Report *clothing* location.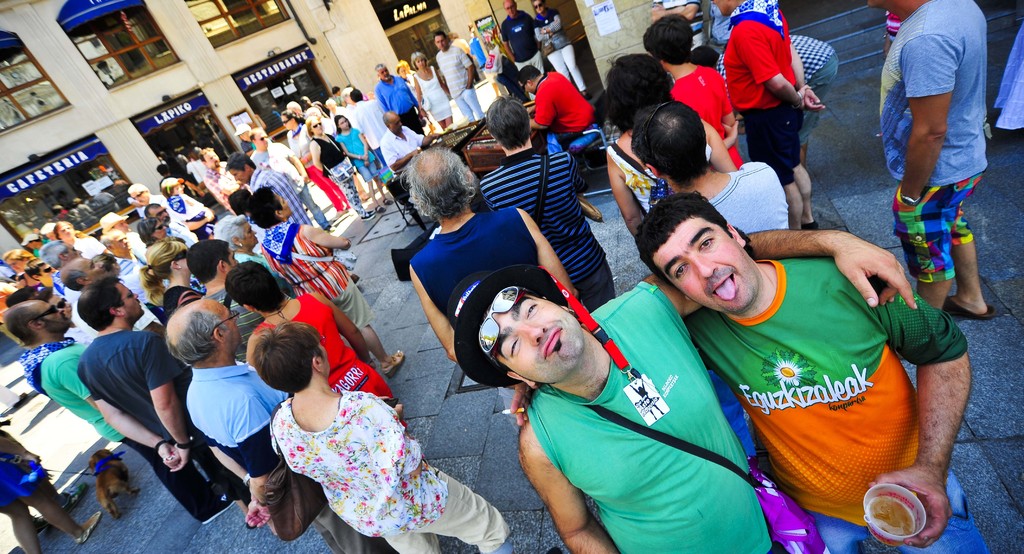
Report: [left=250, top=142, right=326, bottom=224].
